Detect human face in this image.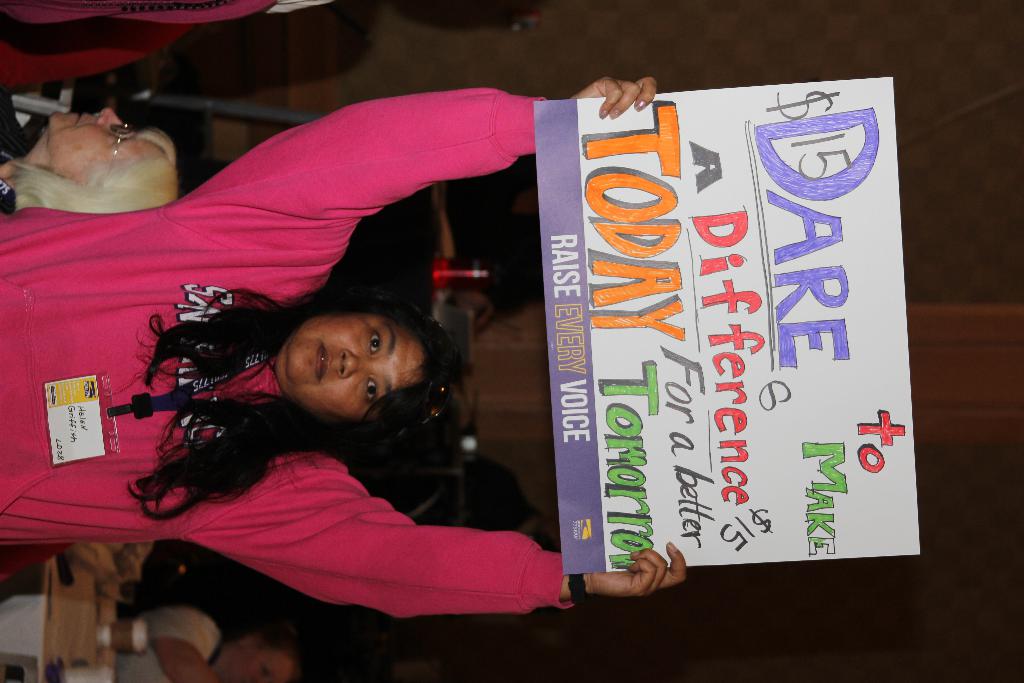
Detection: crop(276, 317, 426, 413).
